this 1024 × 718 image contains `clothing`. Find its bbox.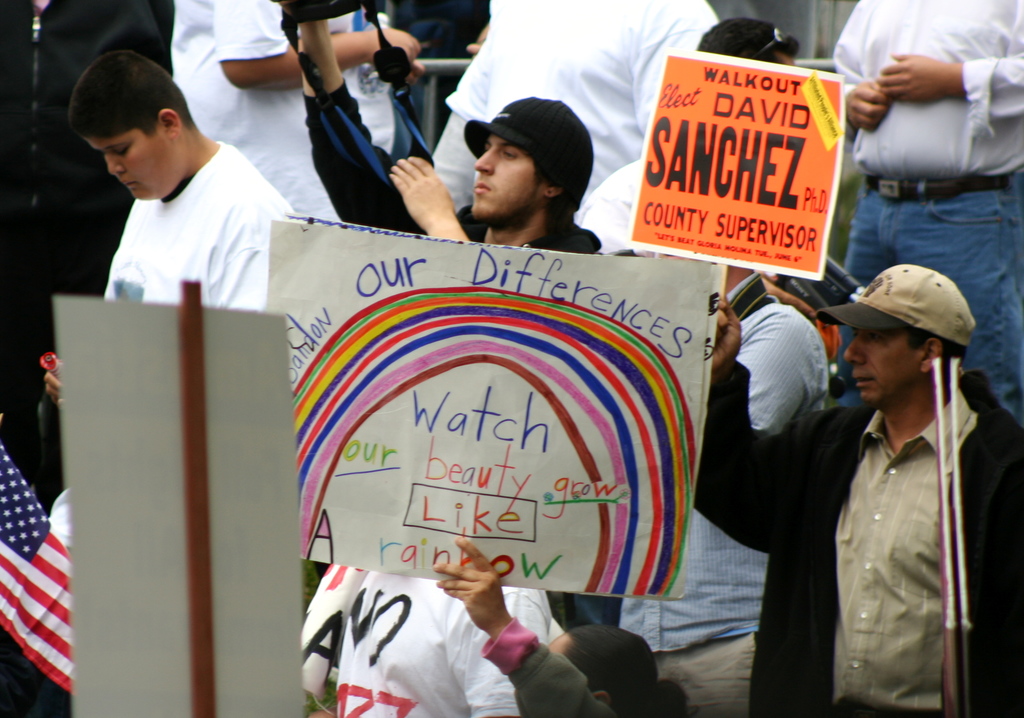
select_region(168, 0, 340, 225).
